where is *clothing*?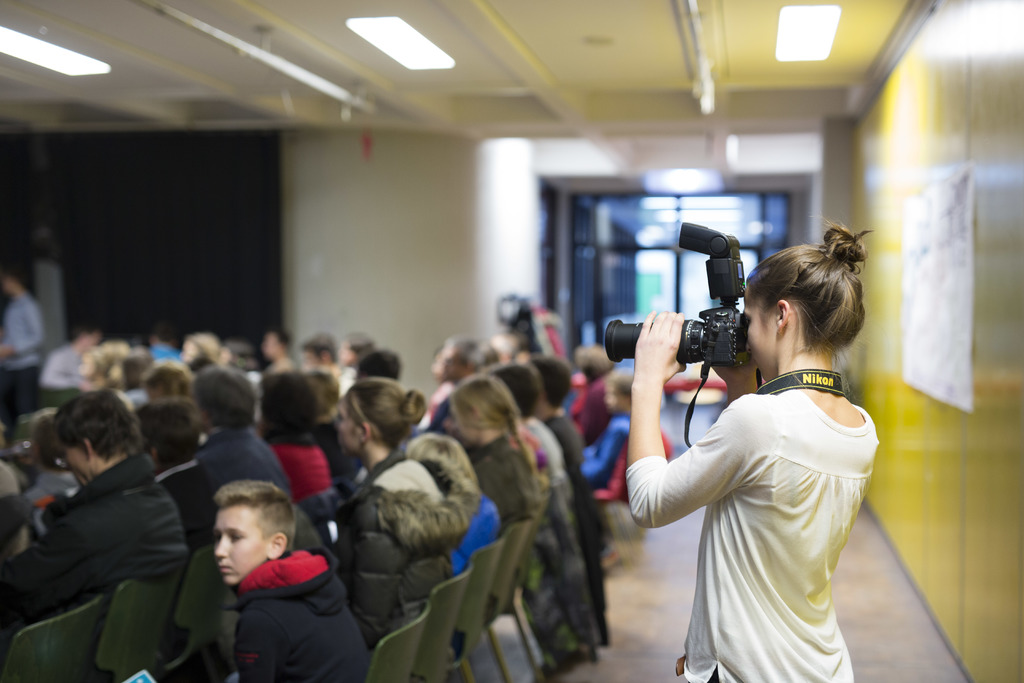
l=564, t=372, r=612, b=448.
